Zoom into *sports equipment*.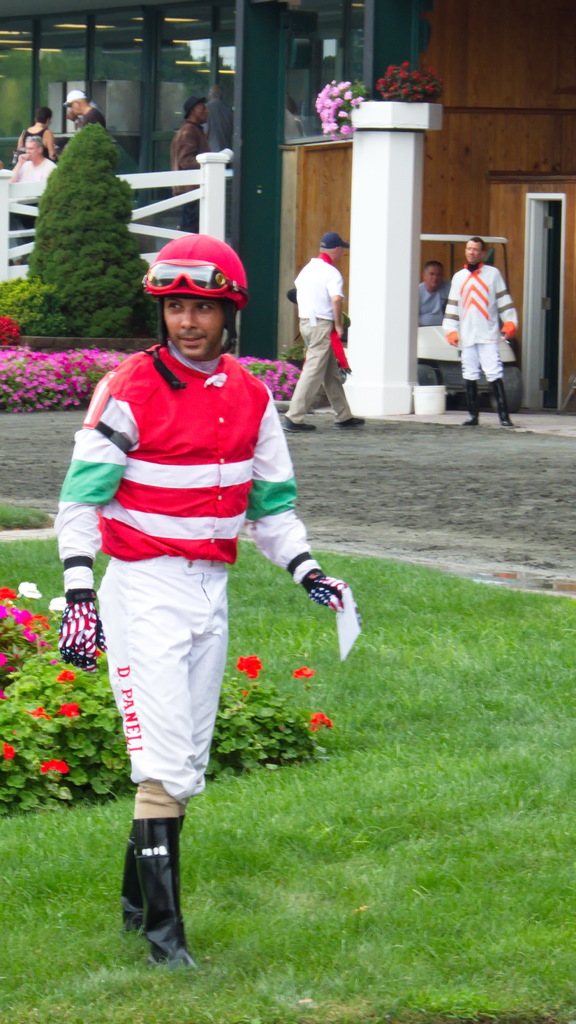
Zoom target: x1=55, y1=591, x2=113, y2=669.
